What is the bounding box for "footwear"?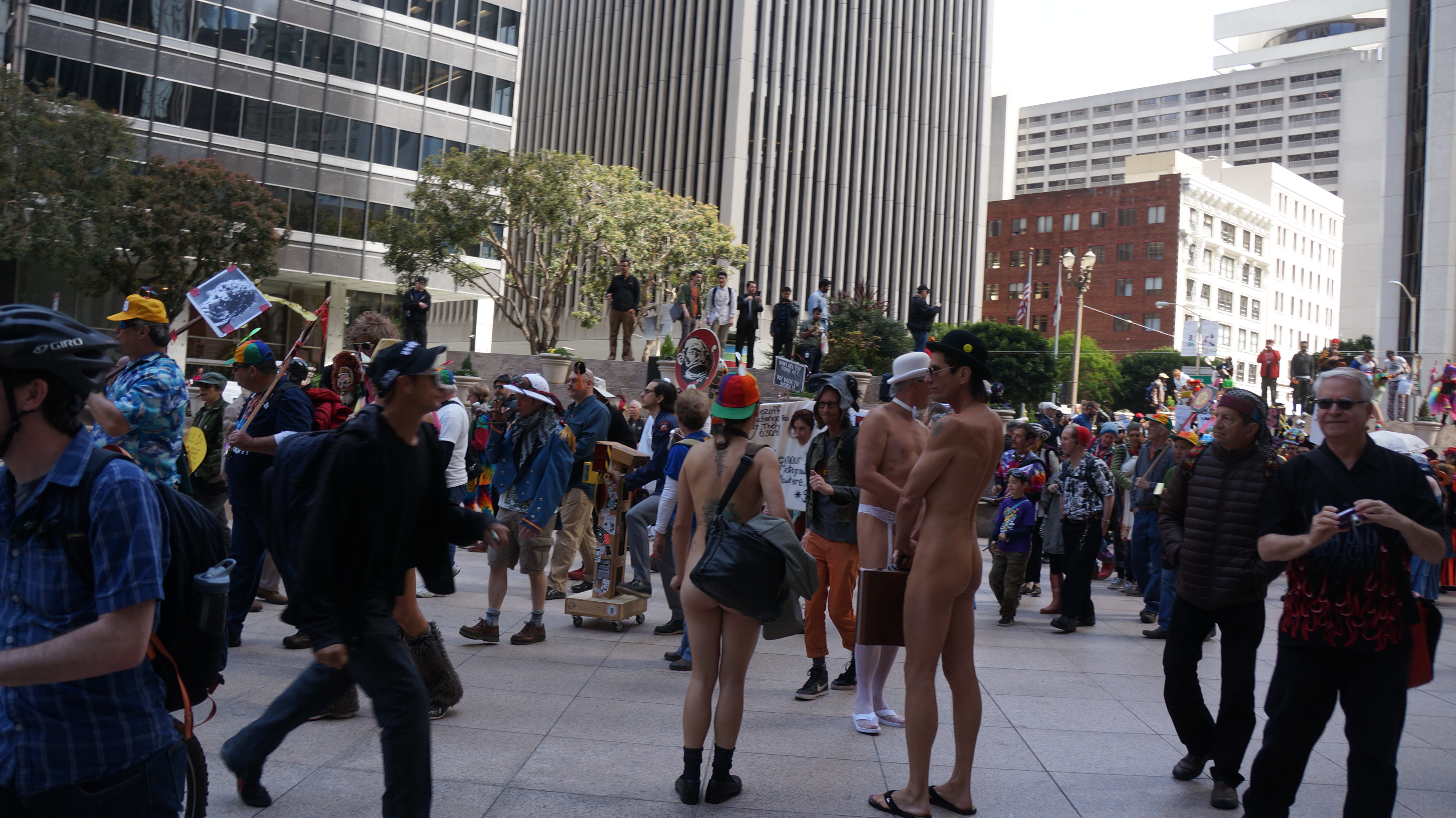
[358,231,367,239].
